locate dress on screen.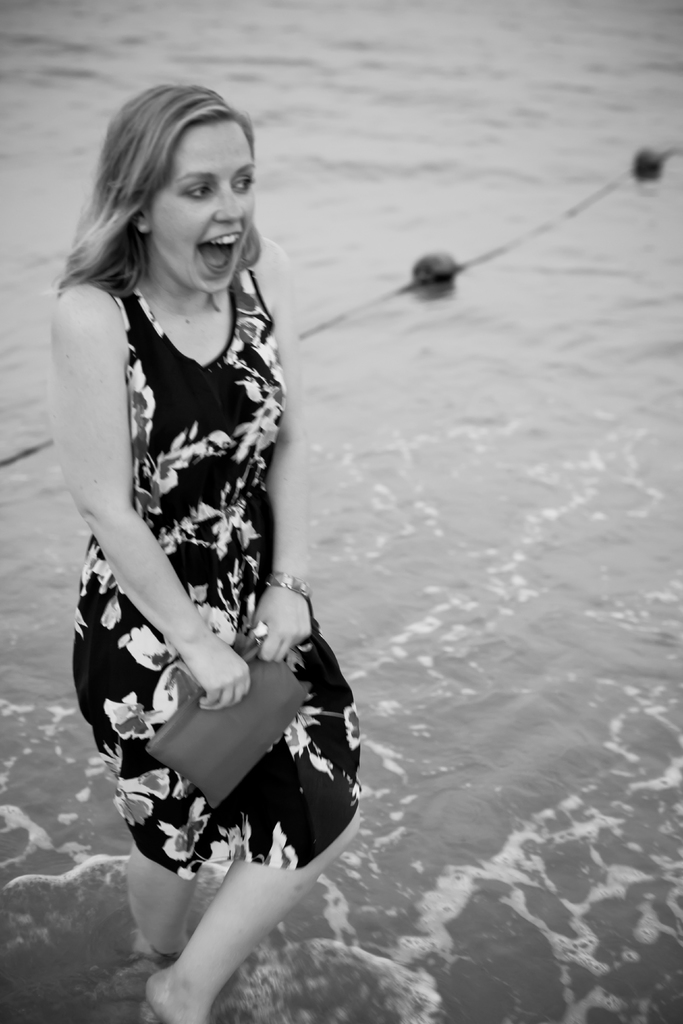
On screen at (x1=69, y1=266, x2=360, y2=889).
